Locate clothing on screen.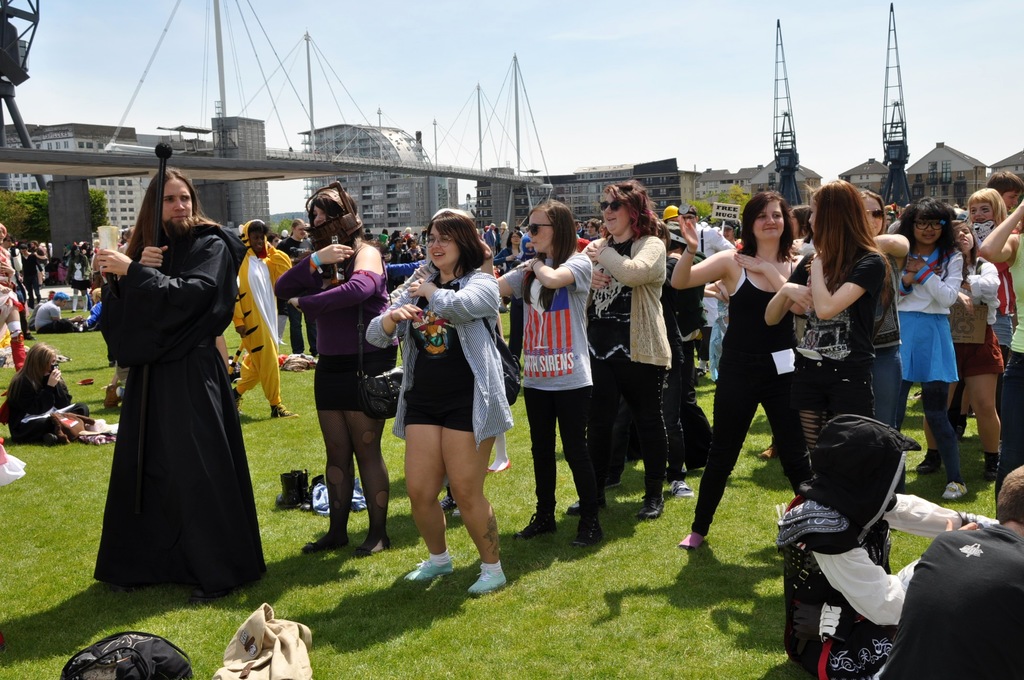
On screen at (left=691, top=250, right=806, bottom=531).
